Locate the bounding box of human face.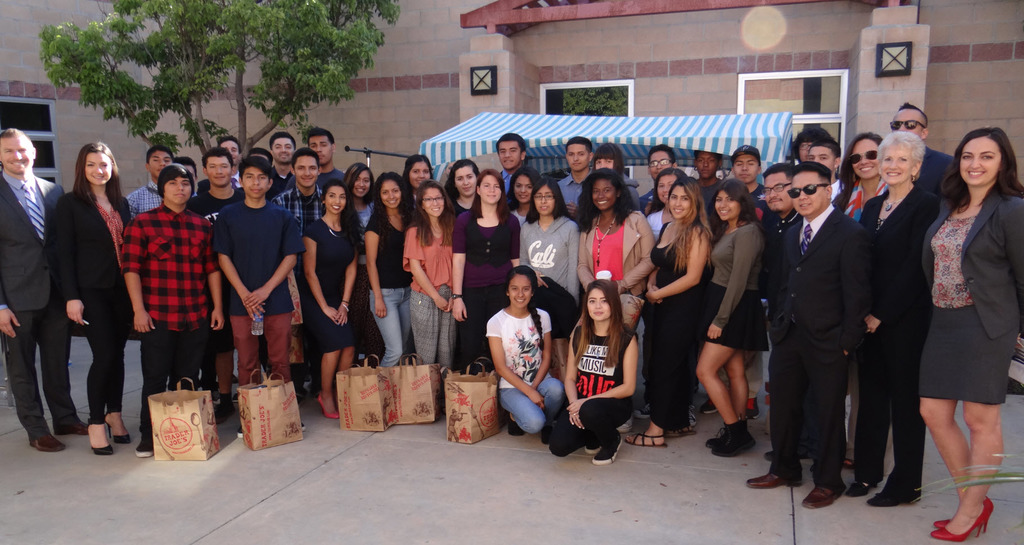
Bounding box: locate(592, 180, 618, 208).
